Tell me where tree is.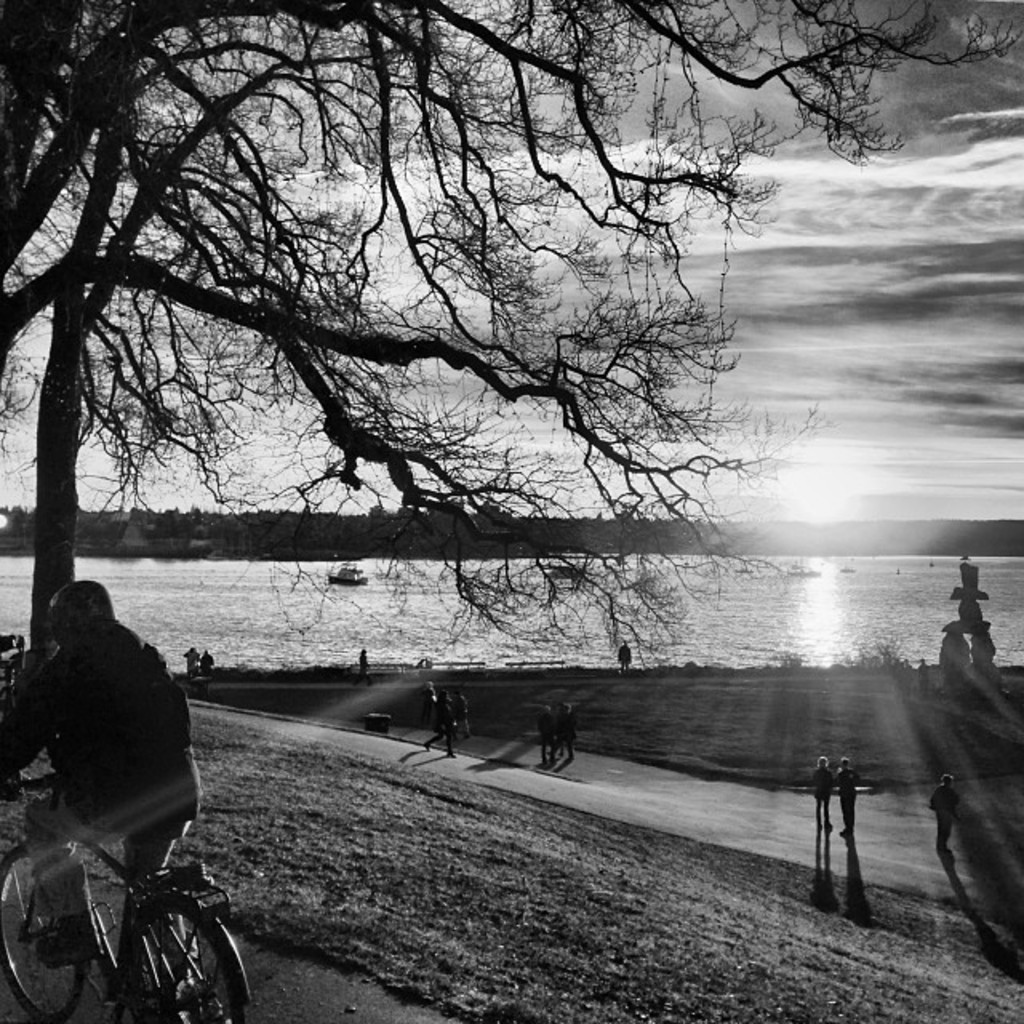
tree is at bbox(0, 0, 1022, 664).
